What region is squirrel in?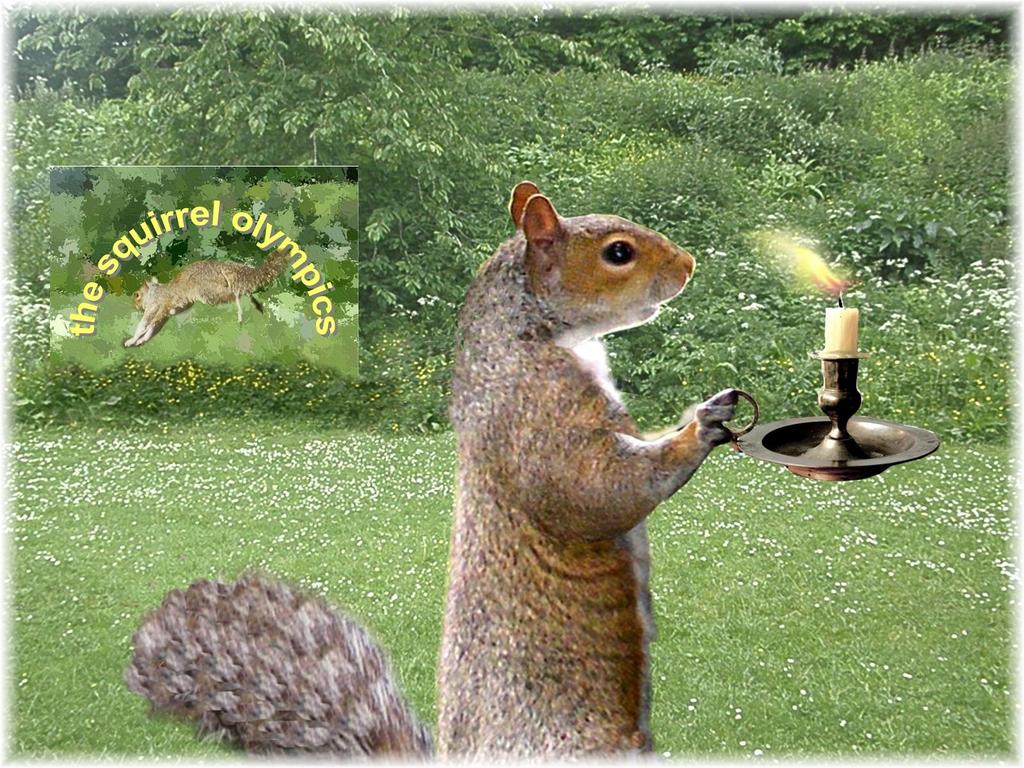
<box>120,252,292,349</box>.
